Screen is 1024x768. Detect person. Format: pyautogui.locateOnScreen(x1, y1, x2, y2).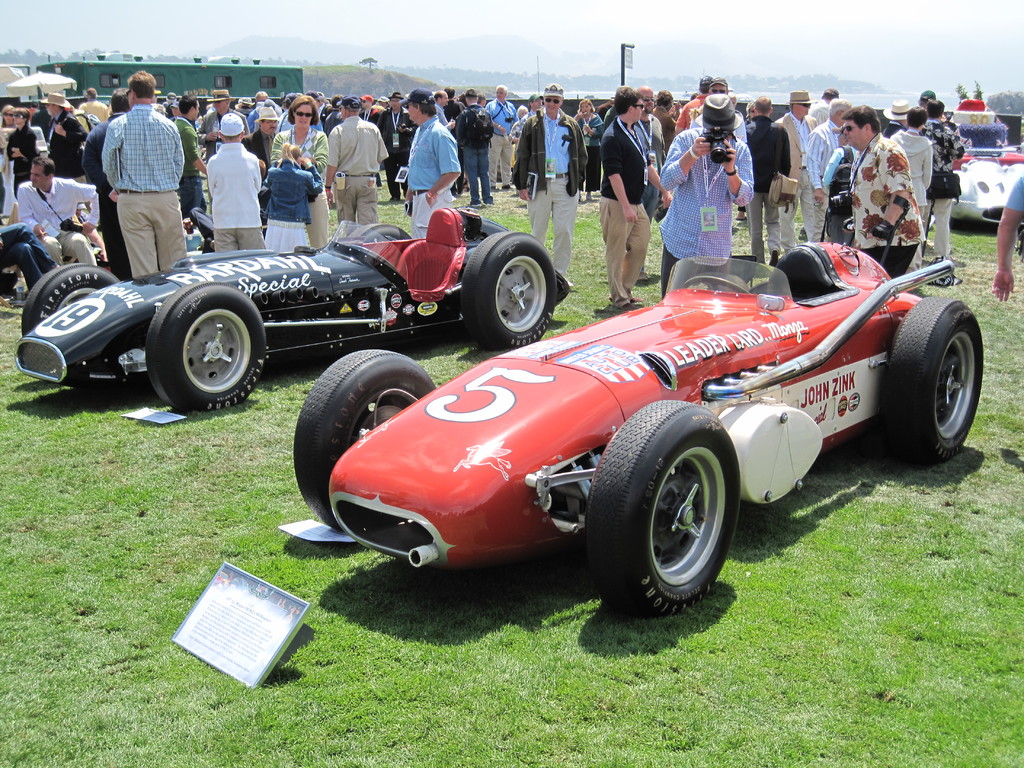
pyautogui.locateOnScreen(242, 108, 283, 174).
